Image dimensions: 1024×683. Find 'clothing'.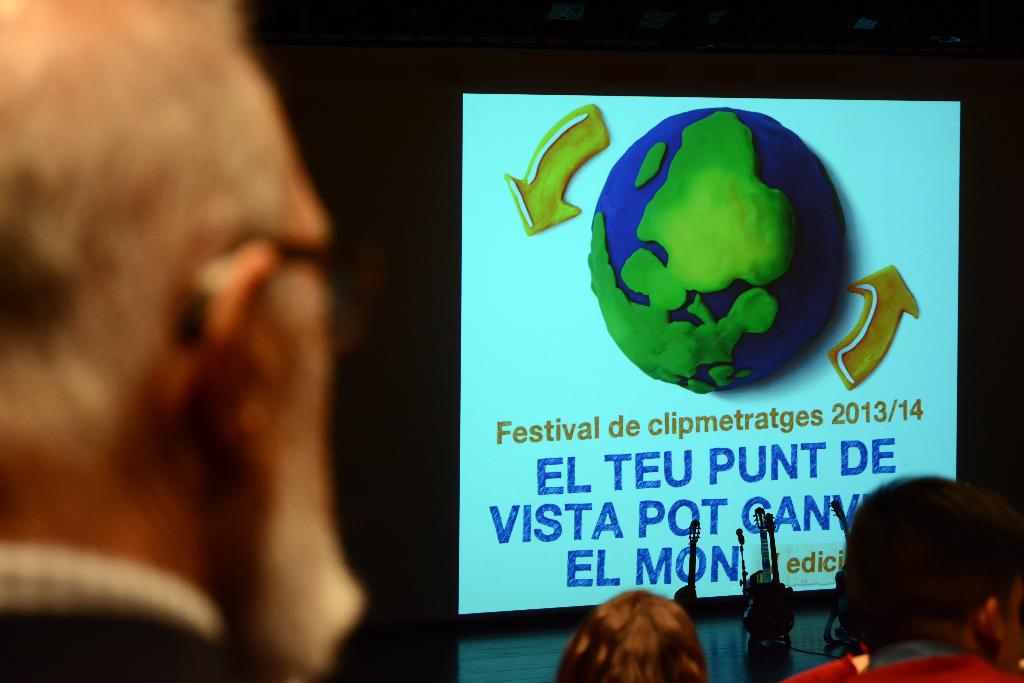
[left=0, top=538, right=451, bottom=682].
